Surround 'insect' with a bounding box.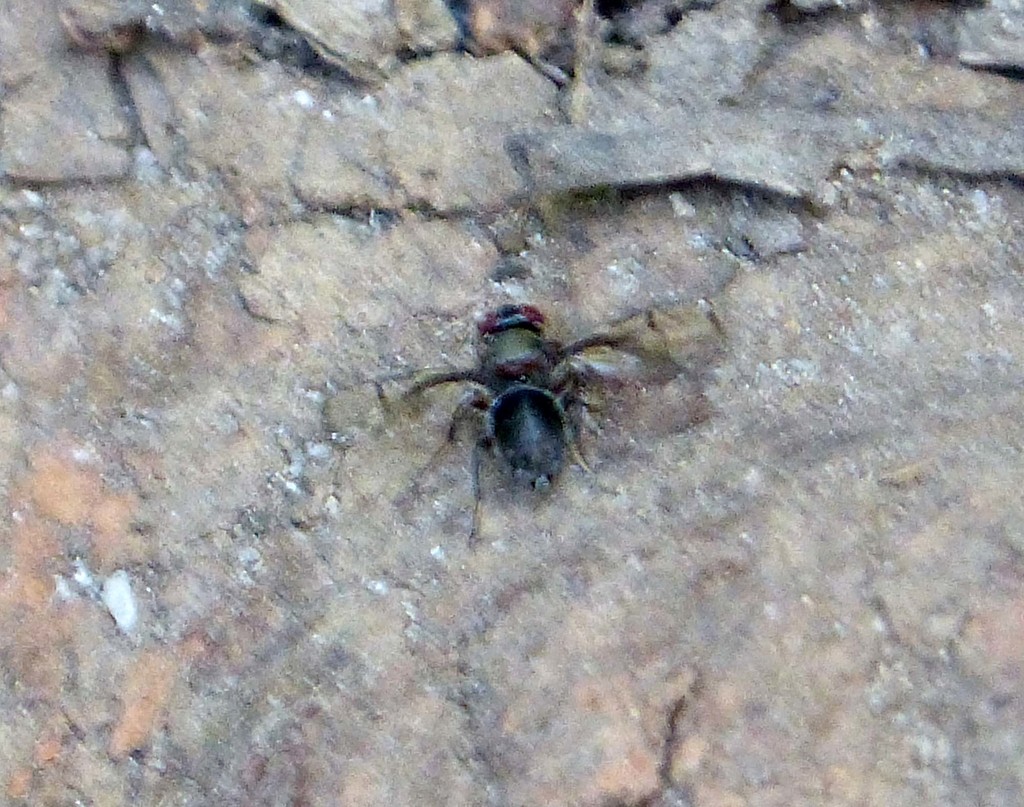
crop(394, 307, 622, 548).
